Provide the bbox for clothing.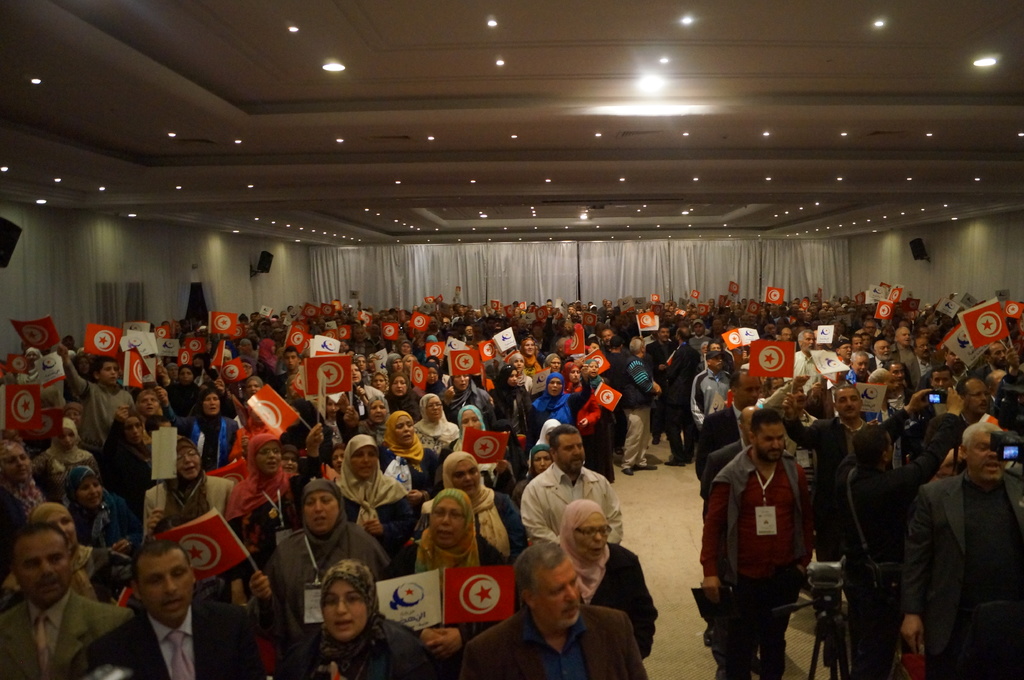
[left=507, top=464, right=621, bottom=535].
